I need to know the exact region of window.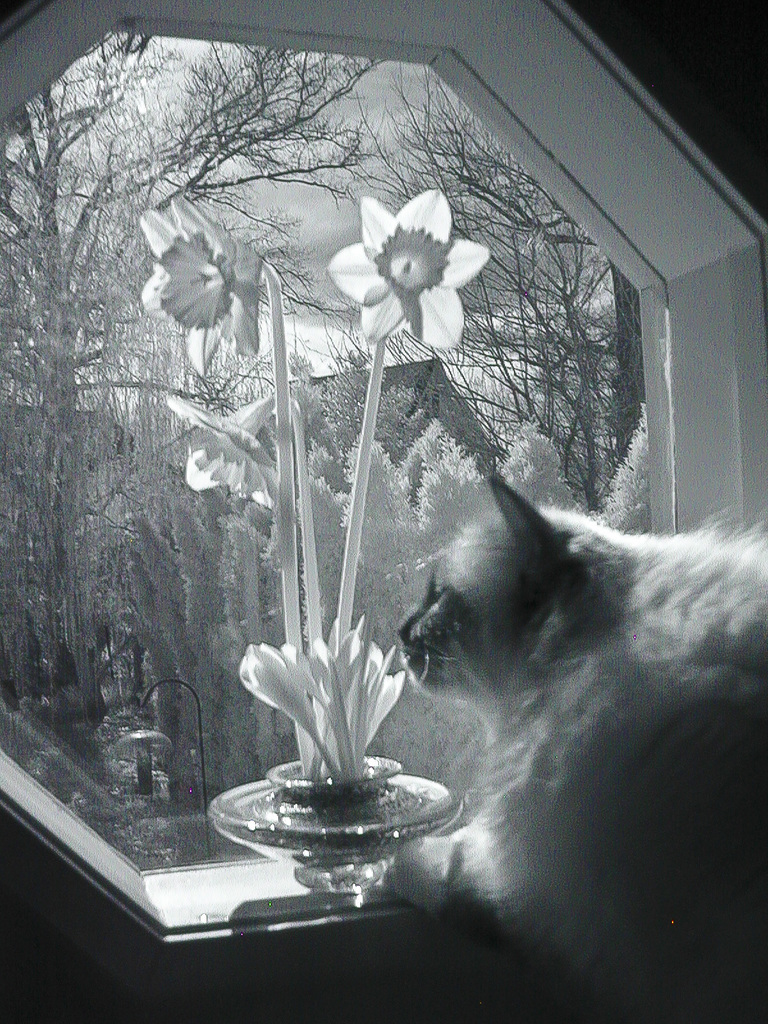
Region: 0,0,767,945.
